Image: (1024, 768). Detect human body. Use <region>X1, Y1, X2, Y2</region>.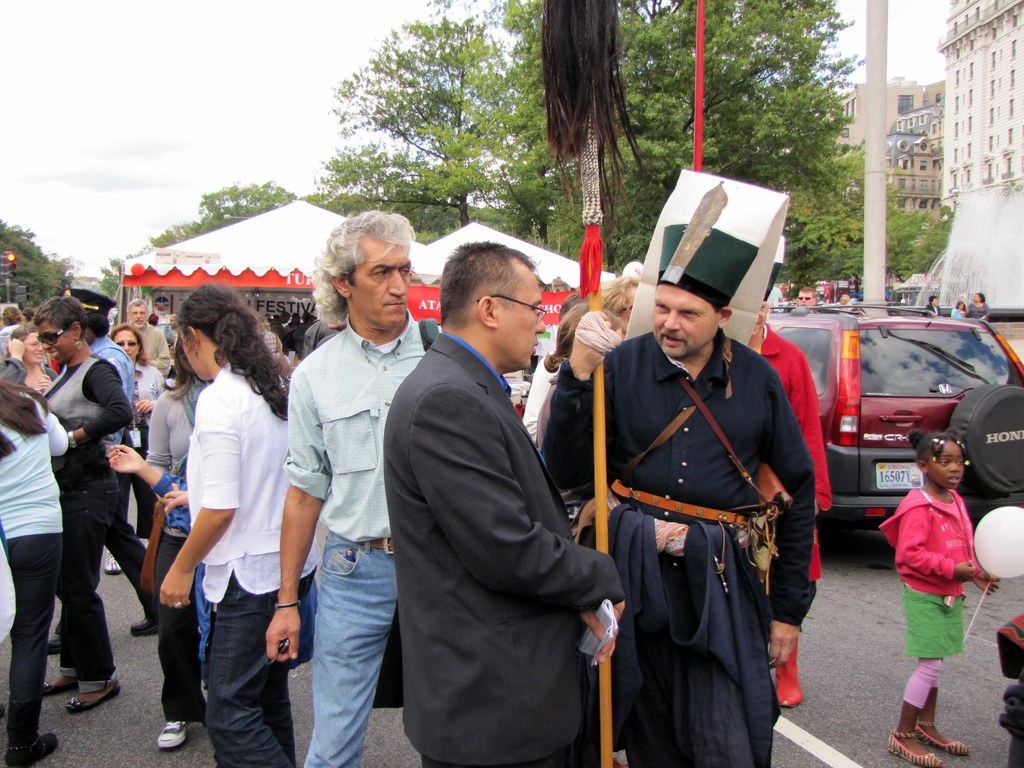
<region>550, 337, 809, 767</region>.
